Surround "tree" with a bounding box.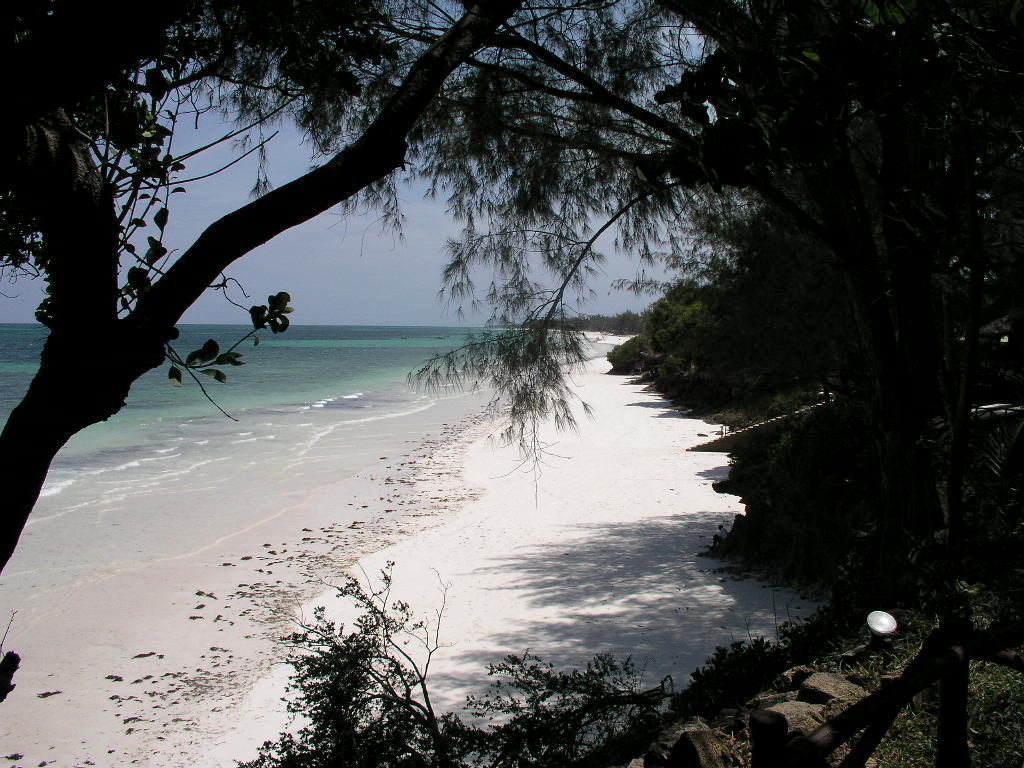
bbox=[1, 3, 532, 574].
